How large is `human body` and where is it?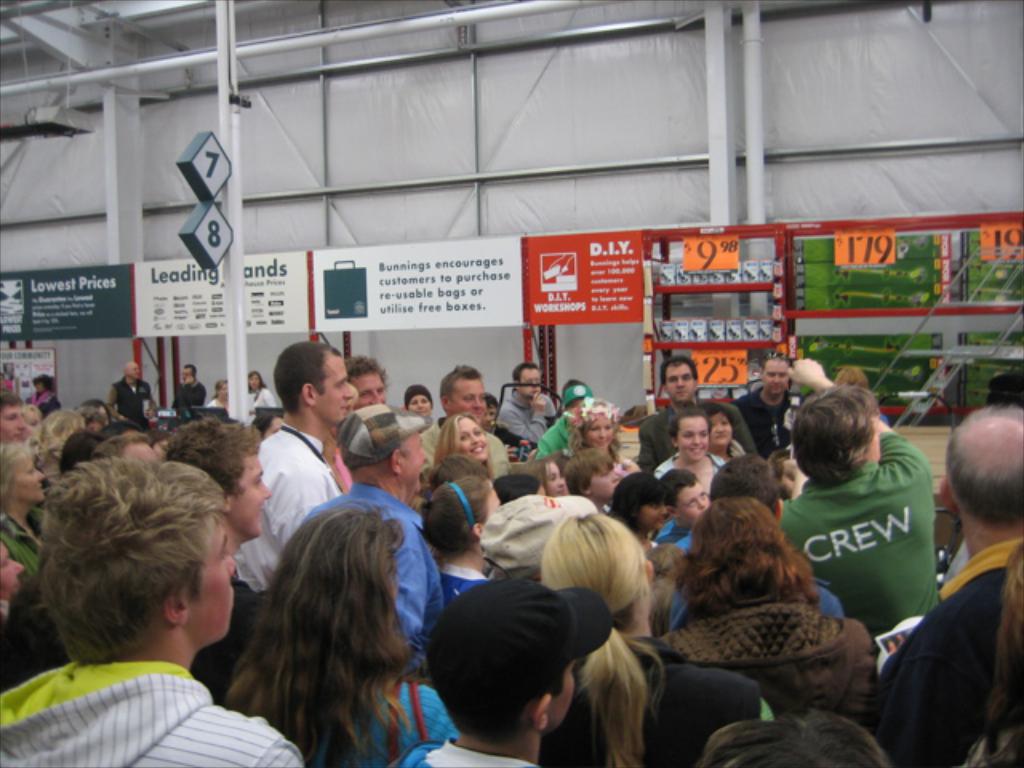
Bounding box: <bbox>419, 416, 525, 483</bbox>.
